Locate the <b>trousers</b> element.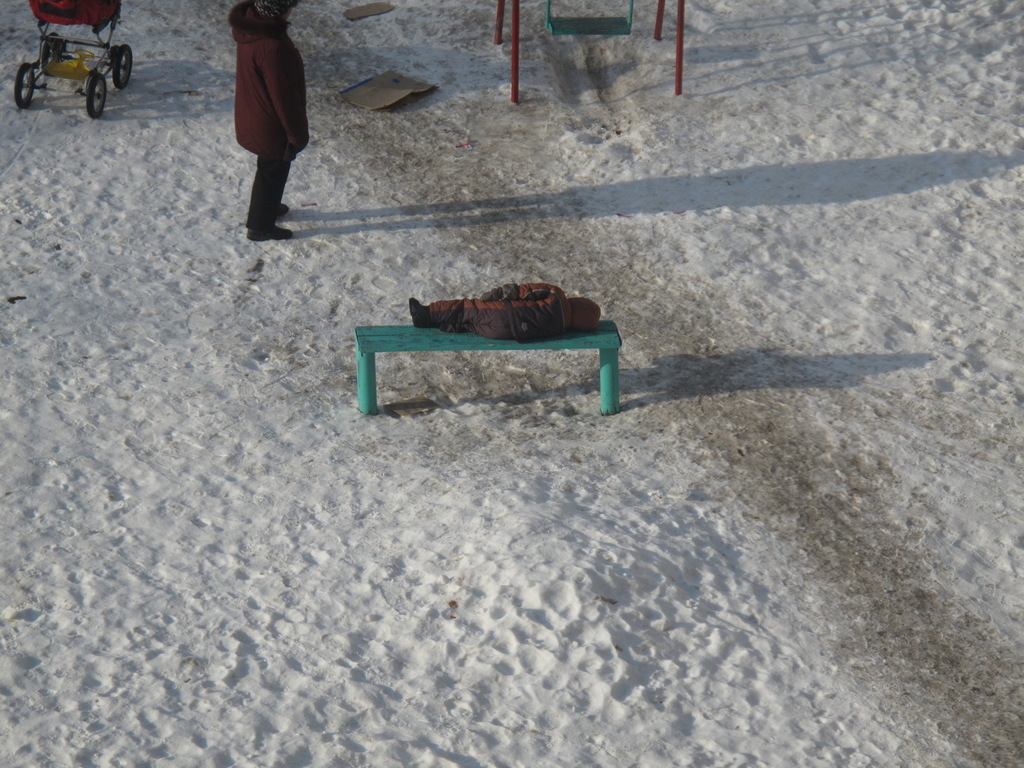
Element bbox: select_region(247, 152, 284, 225).
